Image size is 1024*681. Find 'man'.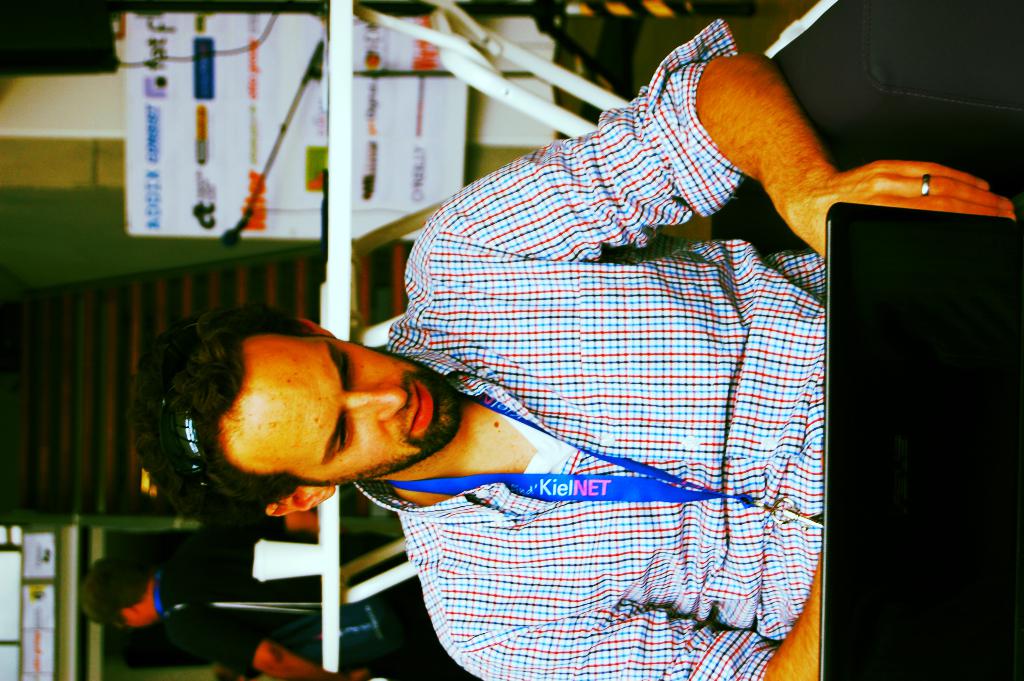
detection(131, 17, 1014, 680).
